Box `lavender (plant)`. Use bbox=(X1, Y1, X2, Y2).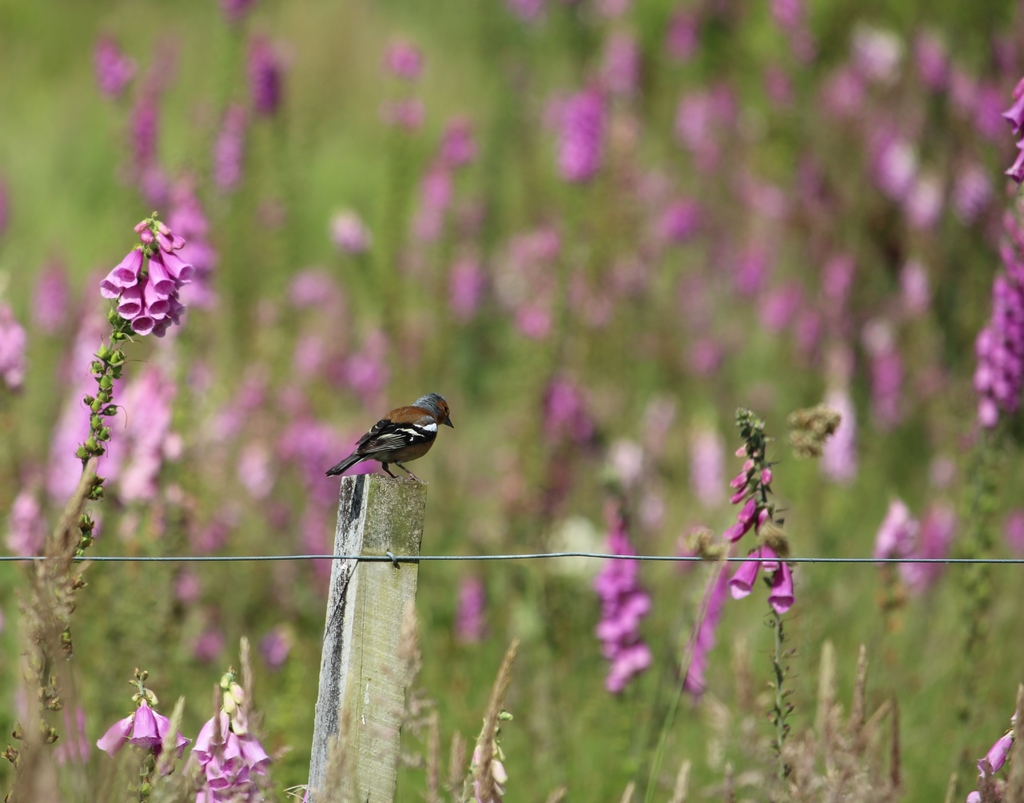
bbox=(87, 683, 187, 772).
